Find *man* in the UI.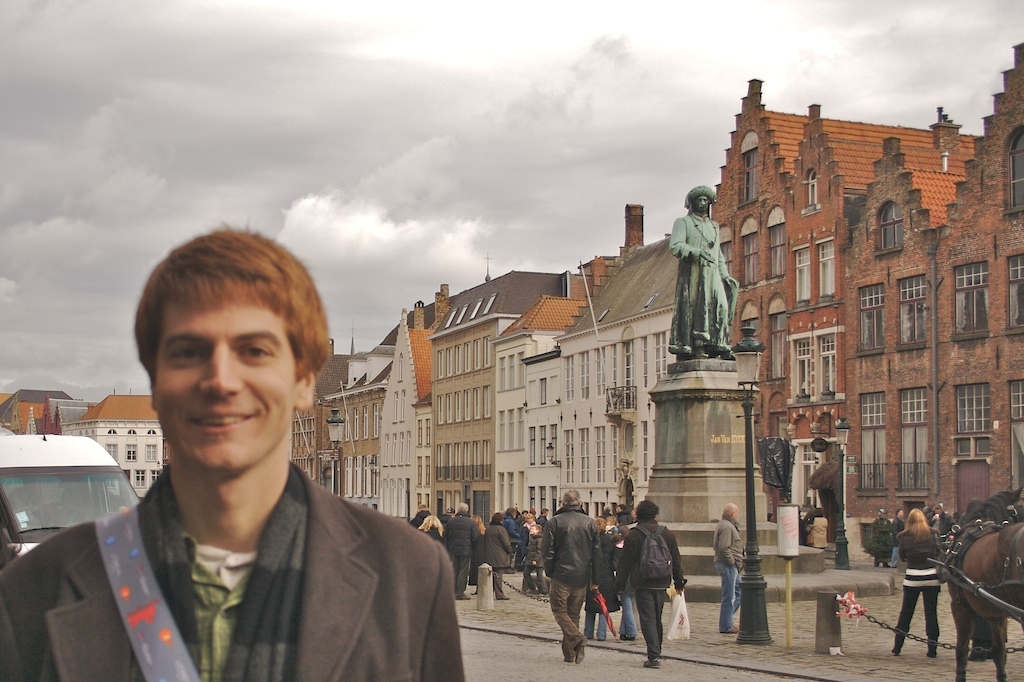
UI element at (714, 503, 743, 634).
